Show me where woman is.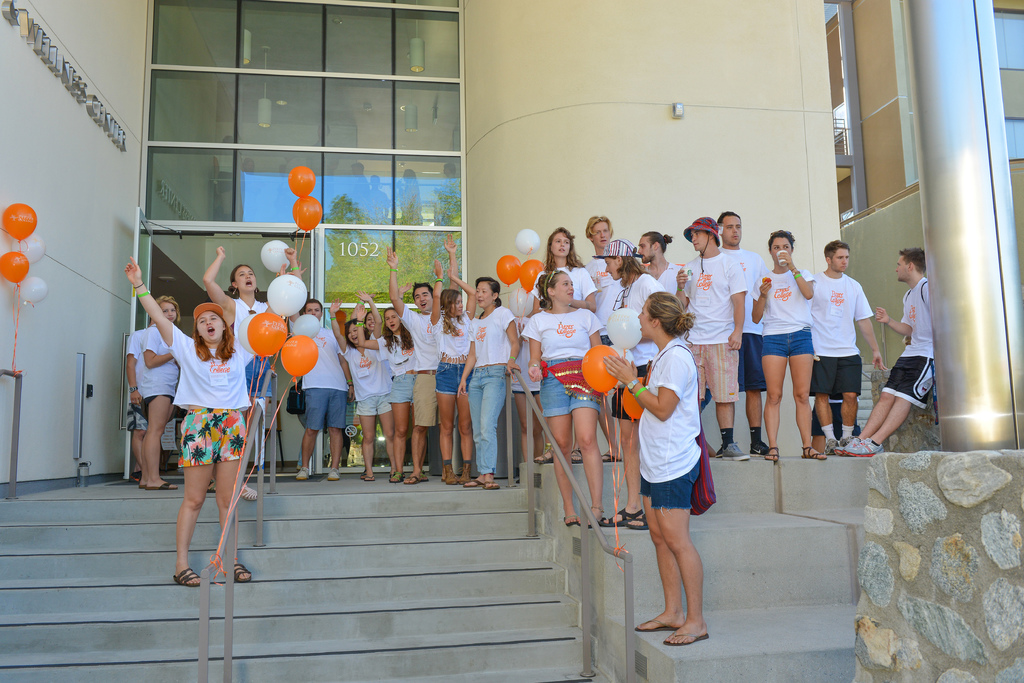
woman is at box=[425, 258, 475, 485].
